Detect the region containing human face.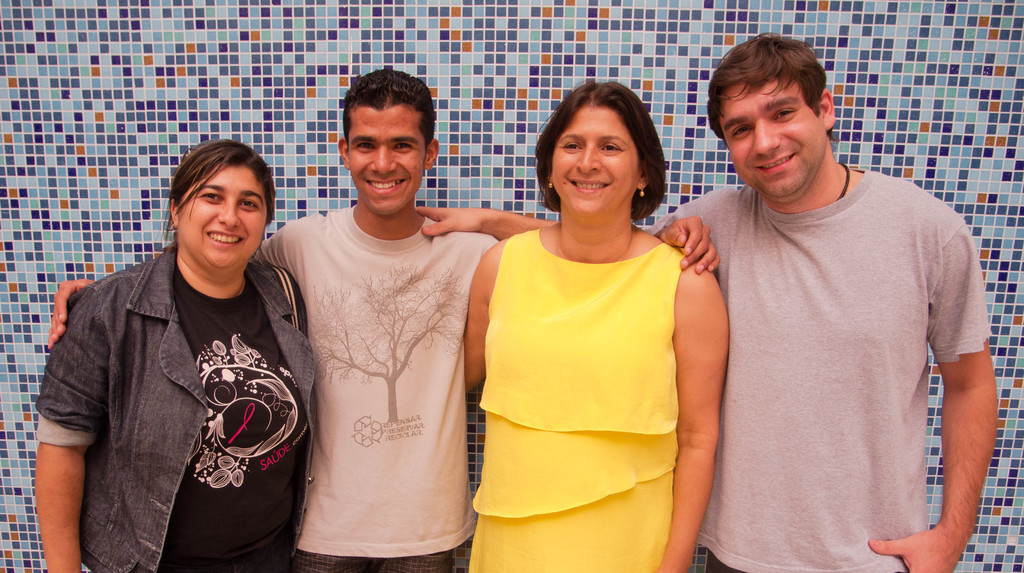
l=180, t=160, r=270, b=273.
